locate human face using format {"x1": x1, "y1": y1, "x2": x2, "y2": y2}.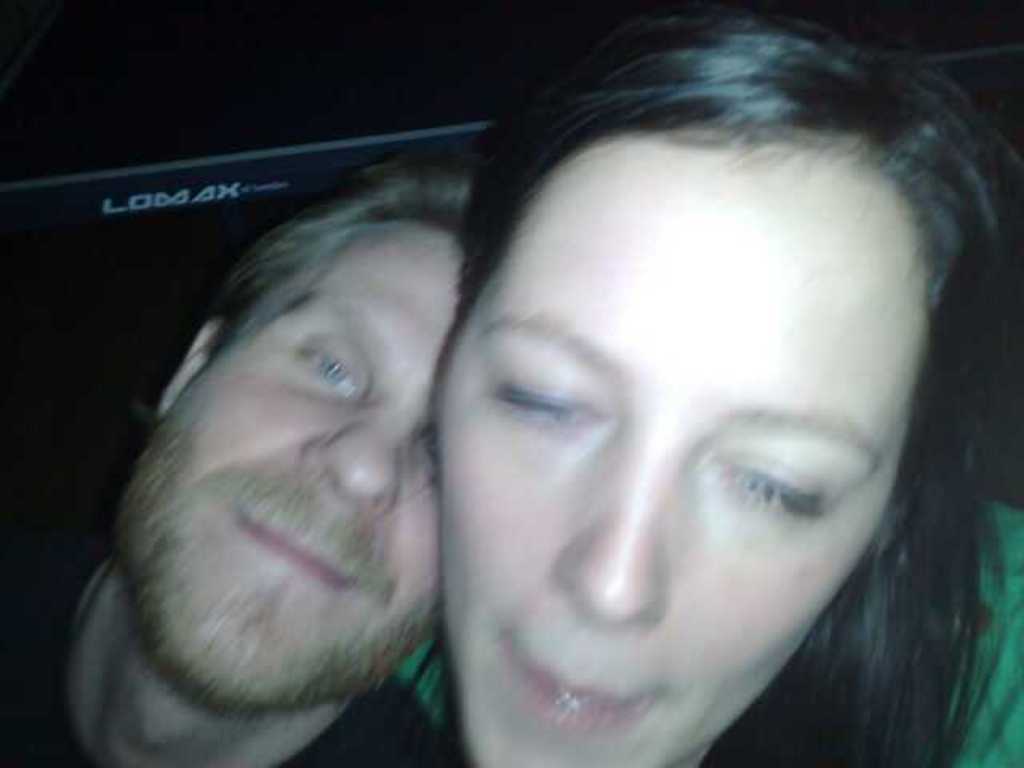
{"x1": 434, "y1": 134, "x2": 933, "y2": 766}.
